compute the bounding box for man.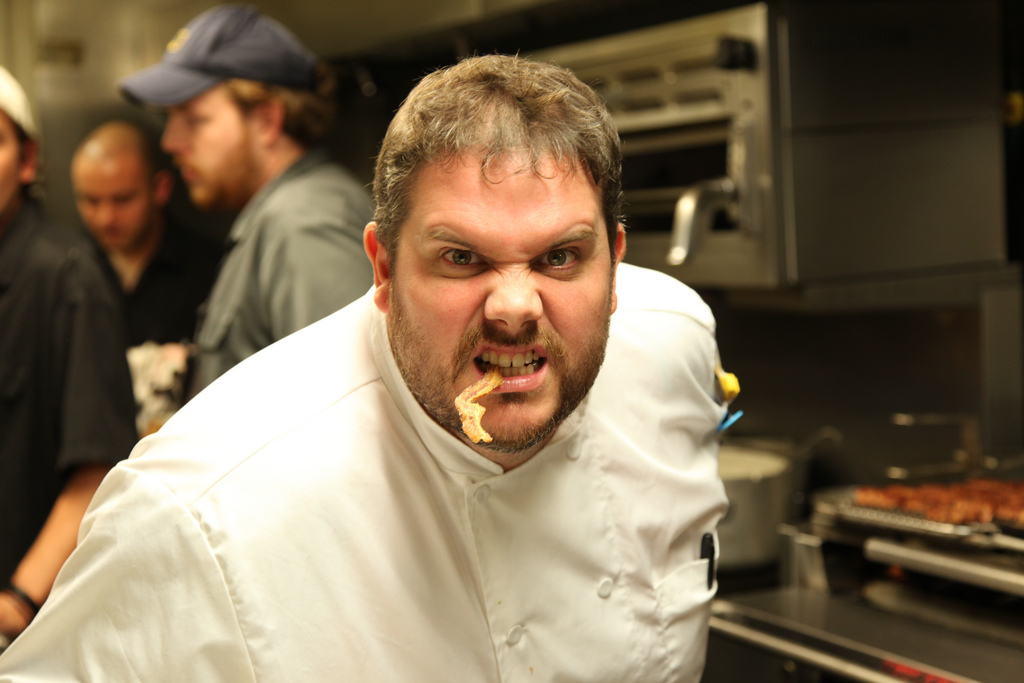
crop(120, 6, 380, 398).
